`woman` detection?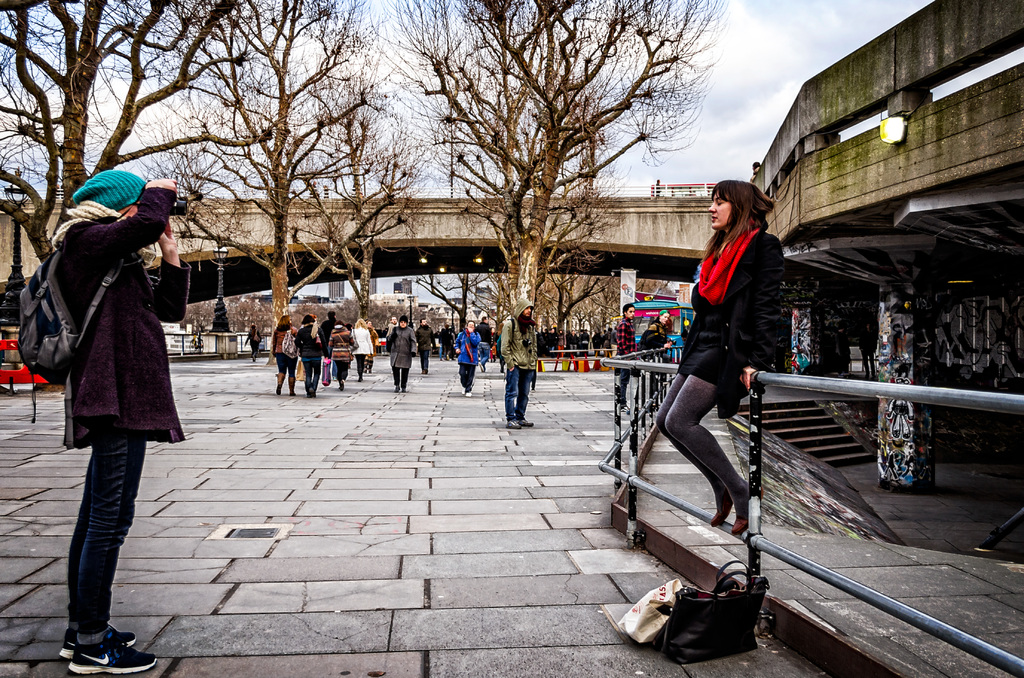
(x1=351, y1=315, x2=378, y2=380)
